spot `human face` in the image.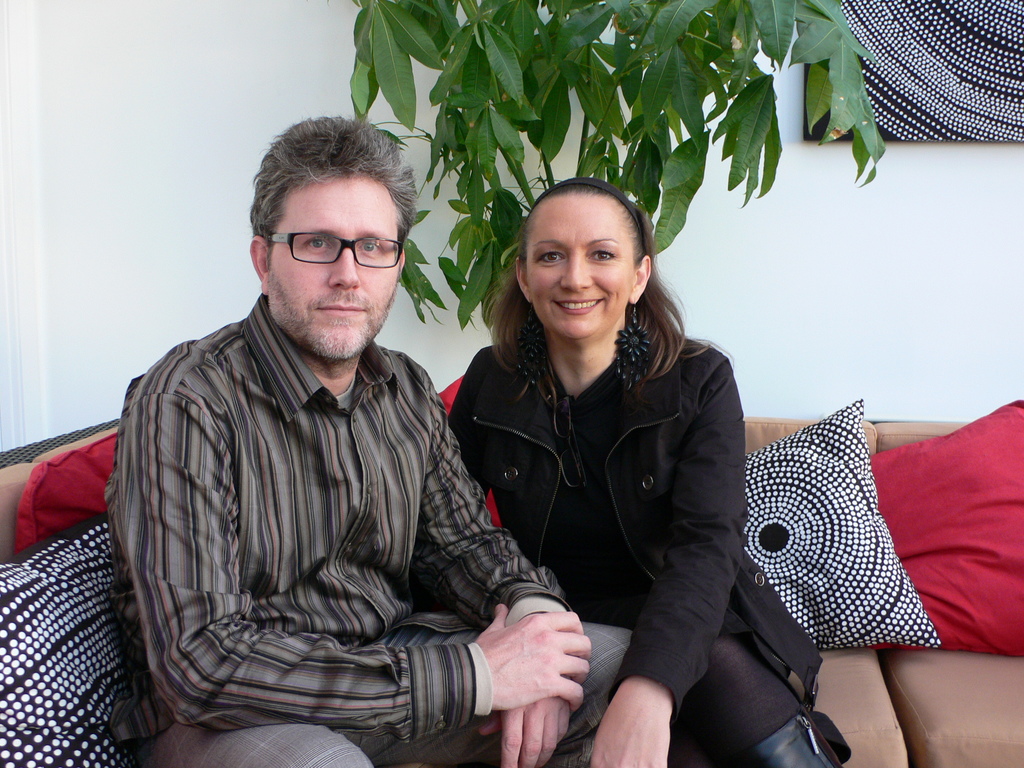
`human face` found at [x1=266, y1=179, x2=394, y2=360].
